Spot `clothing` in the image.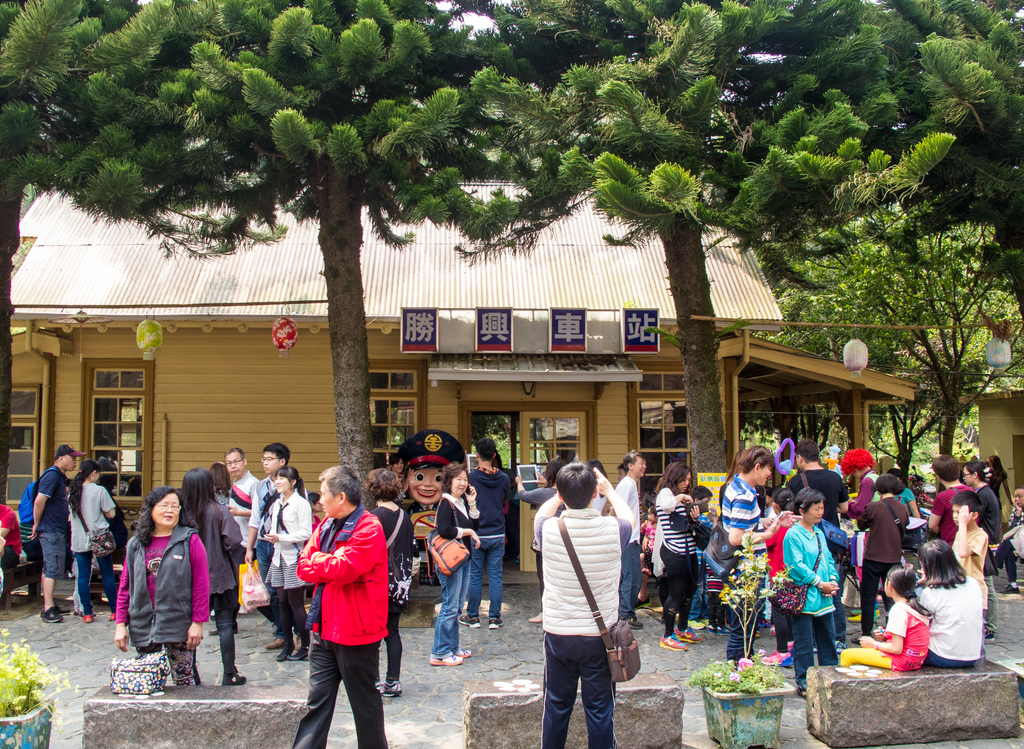
`clothing` found at 214 483 250 531.
